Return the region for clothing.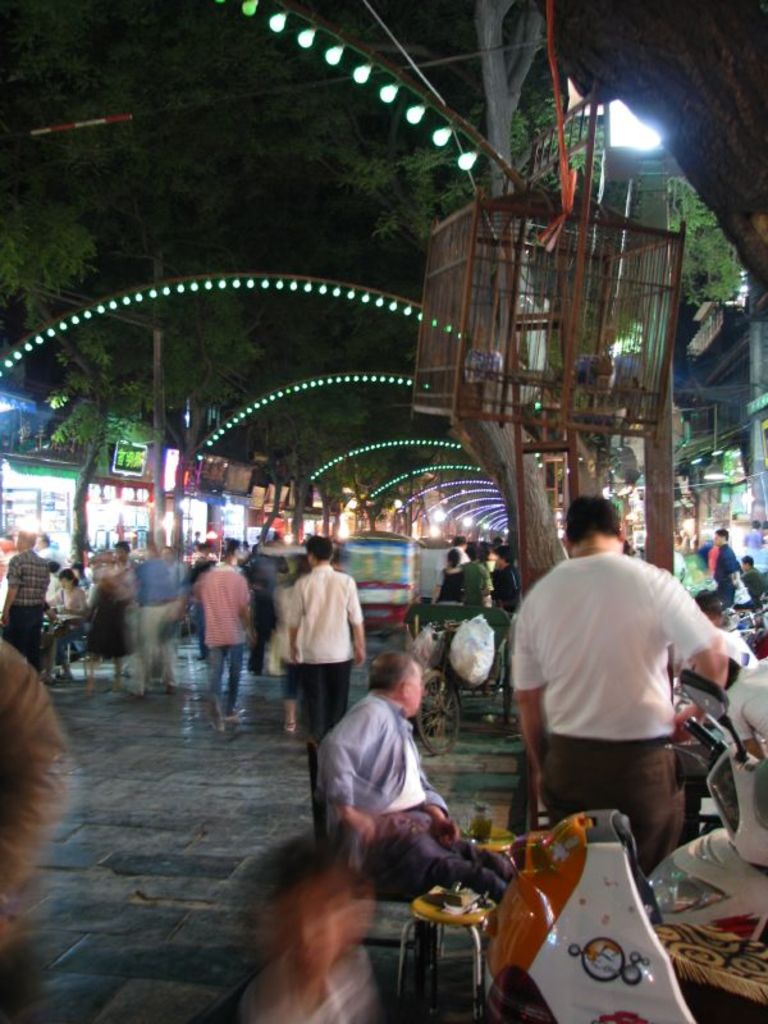
rect(49, 577, 90, 621).
